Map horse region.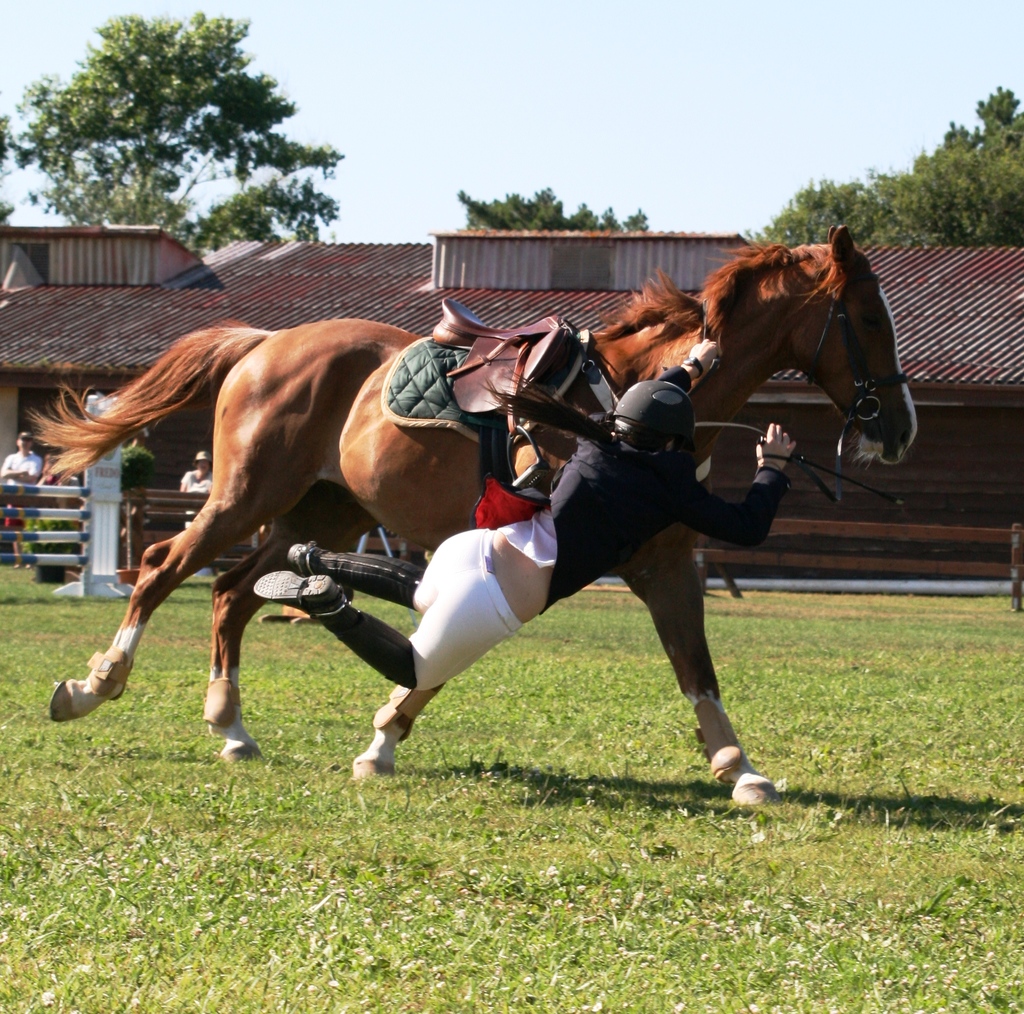
Mapped to box(26, 228, 920, 809).
